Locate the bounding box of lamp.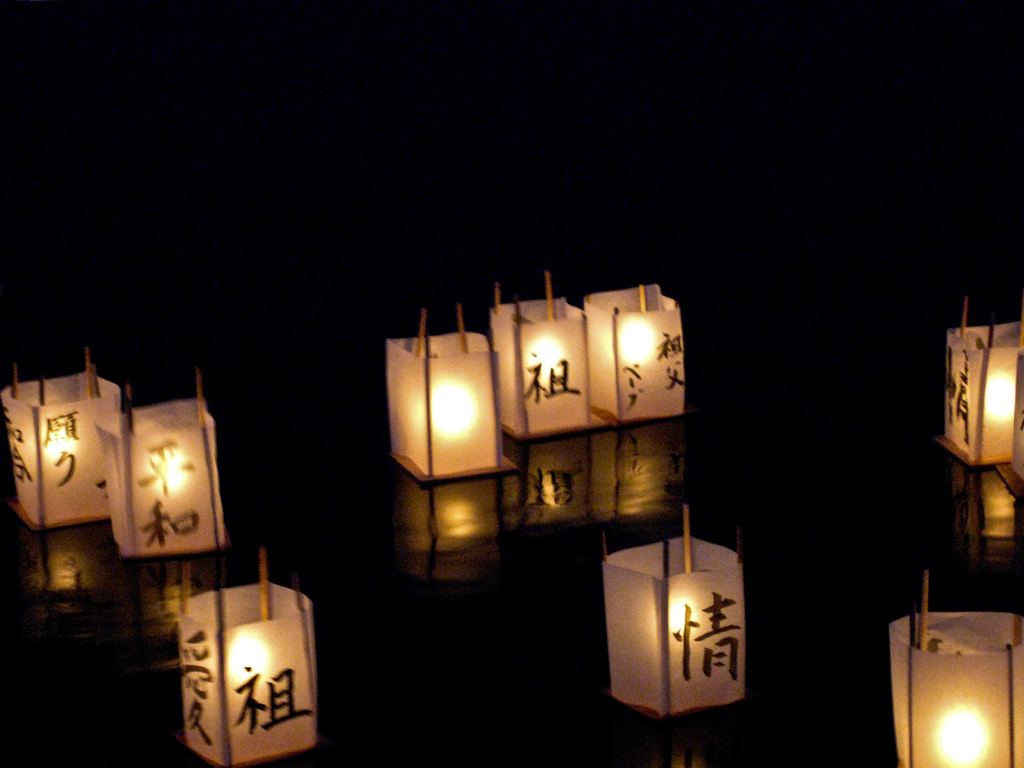
Bounding box: box(1013, 349, 1023, 490).
